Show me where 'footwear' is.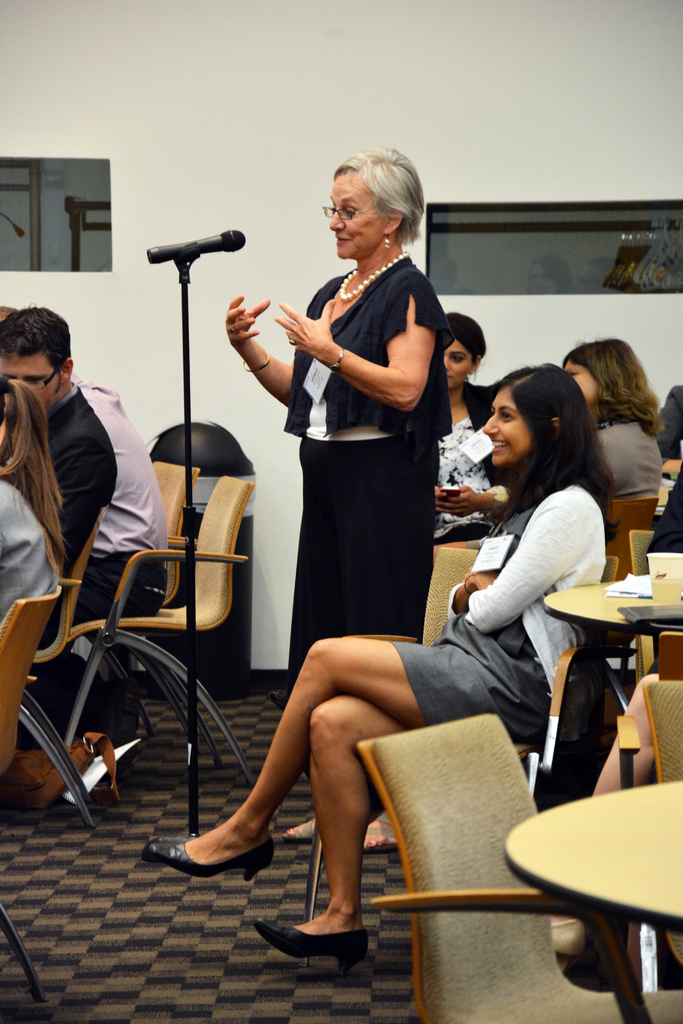
'footwear' is at rect(267, 911, 377, 977).
